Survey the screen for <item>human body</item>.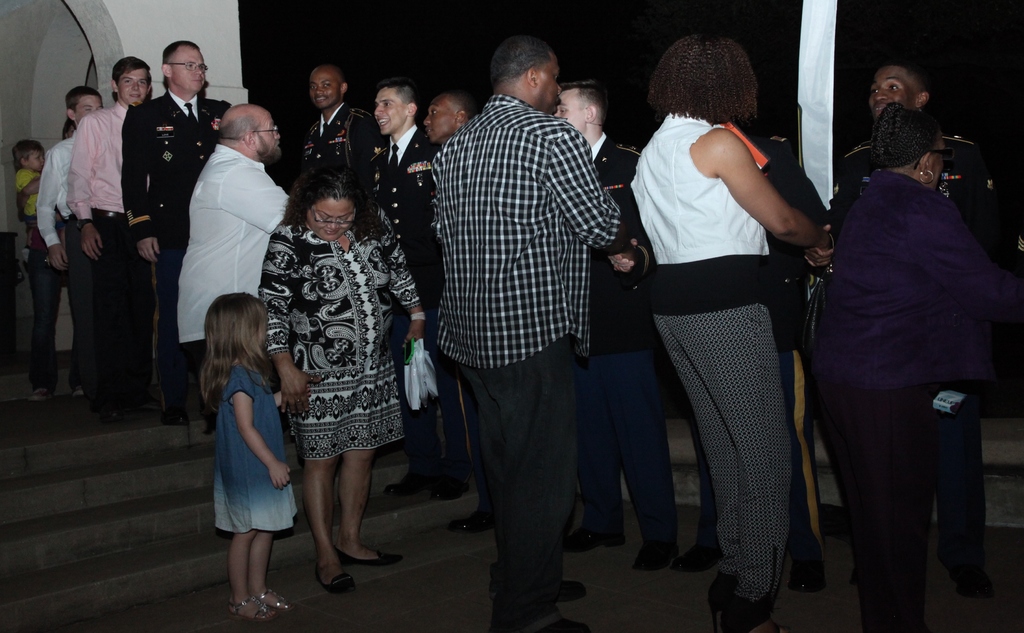
Survey found: 813/169/1015/624.
